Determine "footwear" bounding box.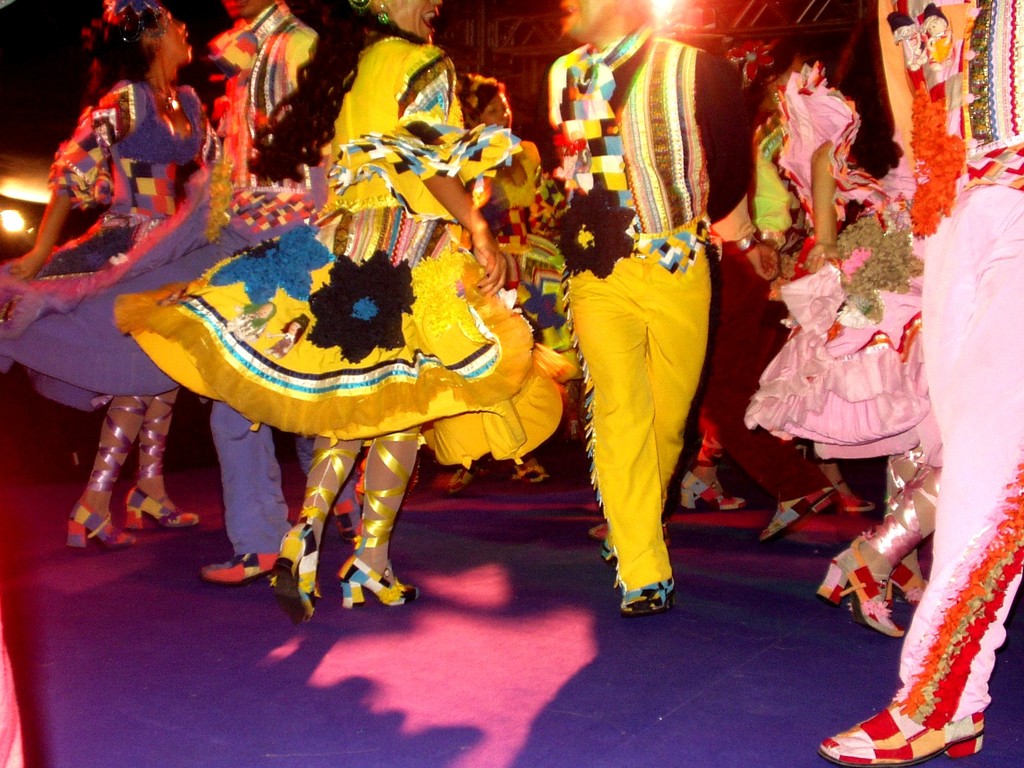
Determined: box=[340, 553, 424, 609].
